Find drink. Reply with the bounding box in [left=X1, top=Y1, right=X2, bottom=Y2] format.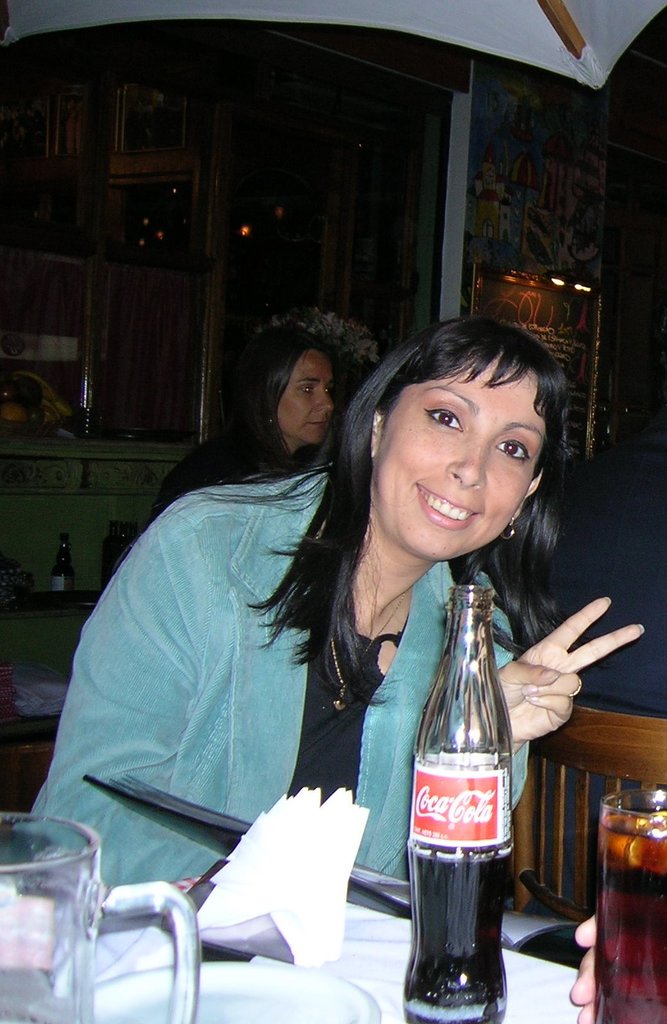
[left=77, top=408, right=96, bottom=438].
